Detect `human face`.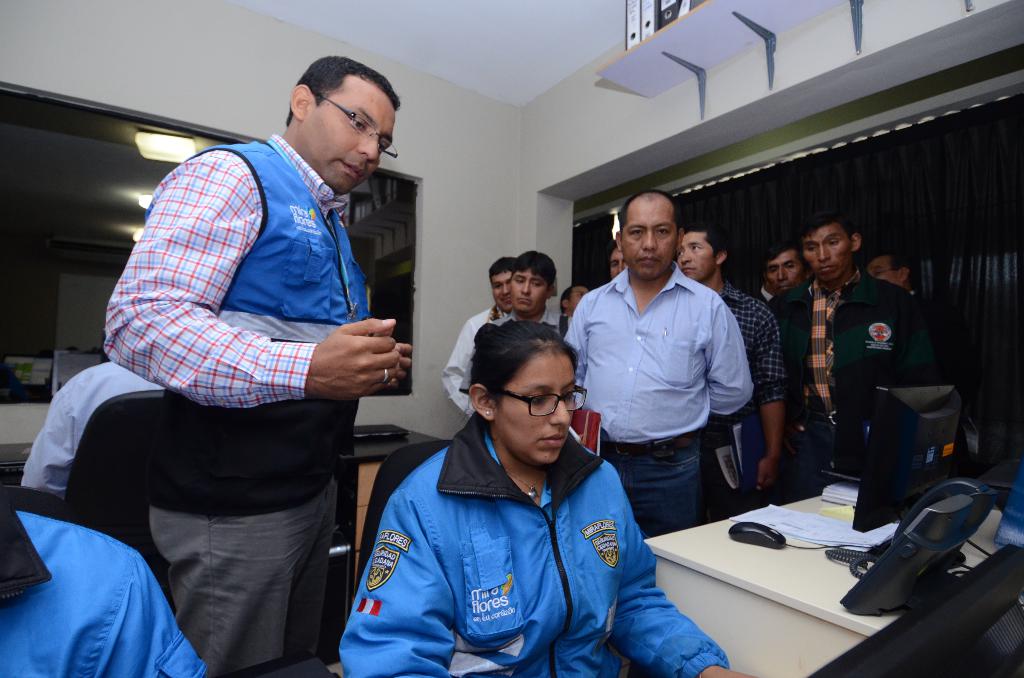
Detected at 508,268,541,312.
